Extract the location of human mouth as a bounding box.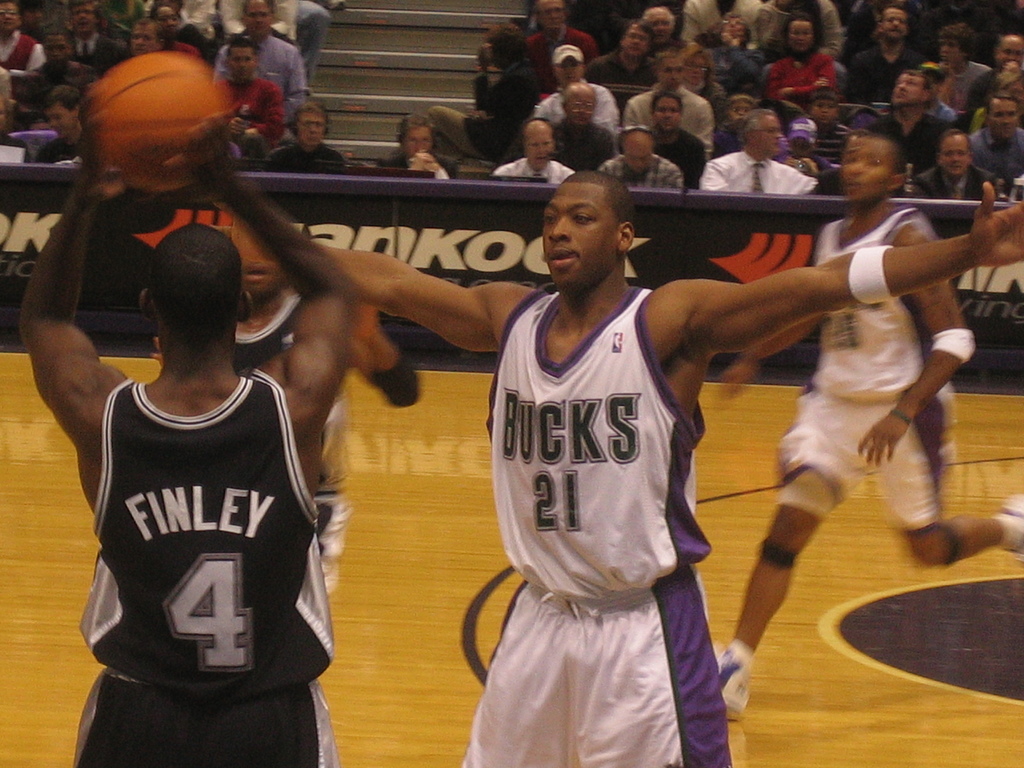
(835,182,863,190).
